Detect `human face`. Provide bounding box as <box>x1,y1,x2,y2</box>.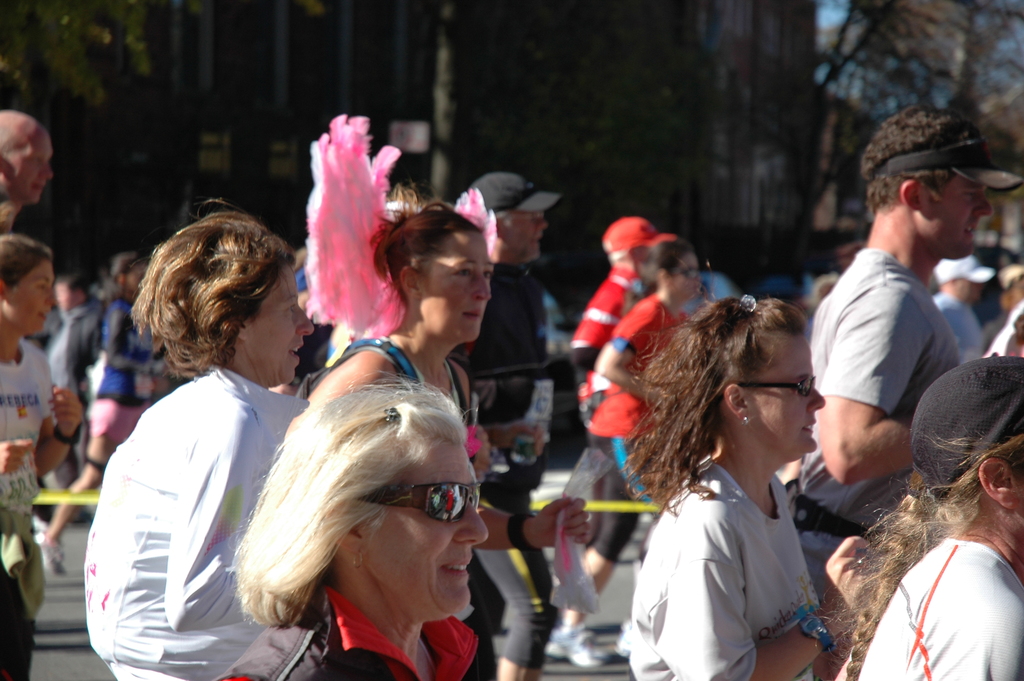
<box>11,135,54,206</box>.
